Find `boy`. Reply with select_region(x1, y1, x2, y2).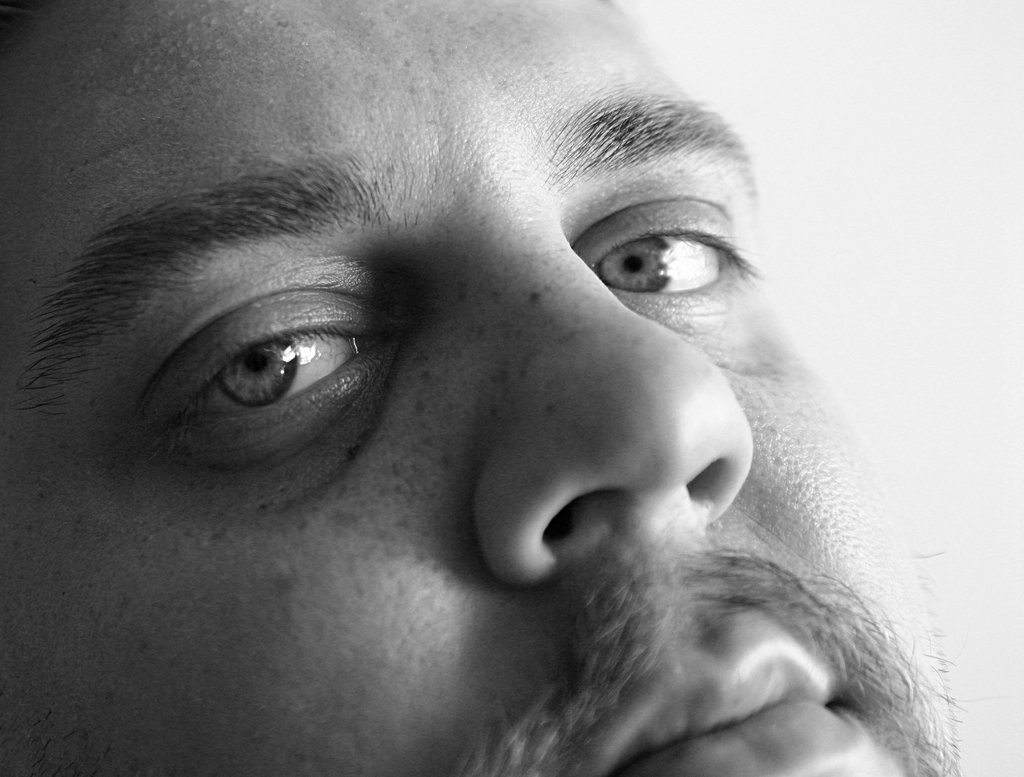
select_region(0, 0, 962, 776).
